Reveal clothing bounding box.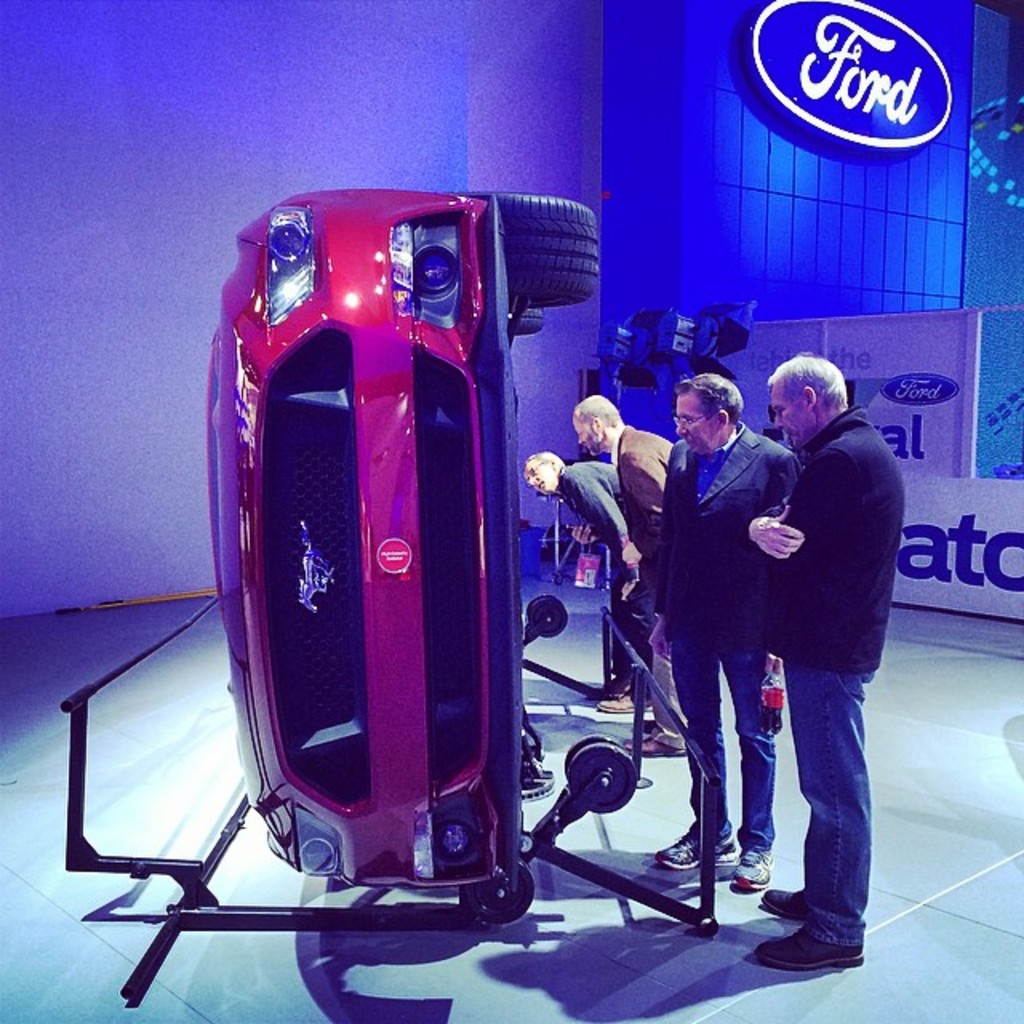
Revealed: [left=558, top=467, right=653, bottom=645].
